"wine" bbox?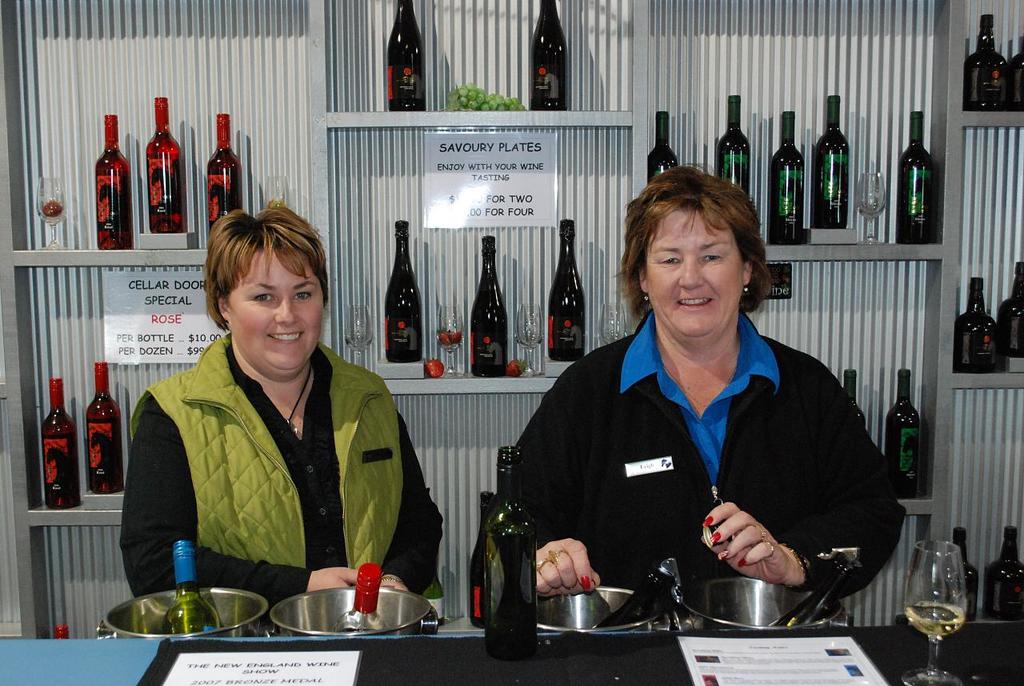
left=326, top=554, right=389, bottom=633
